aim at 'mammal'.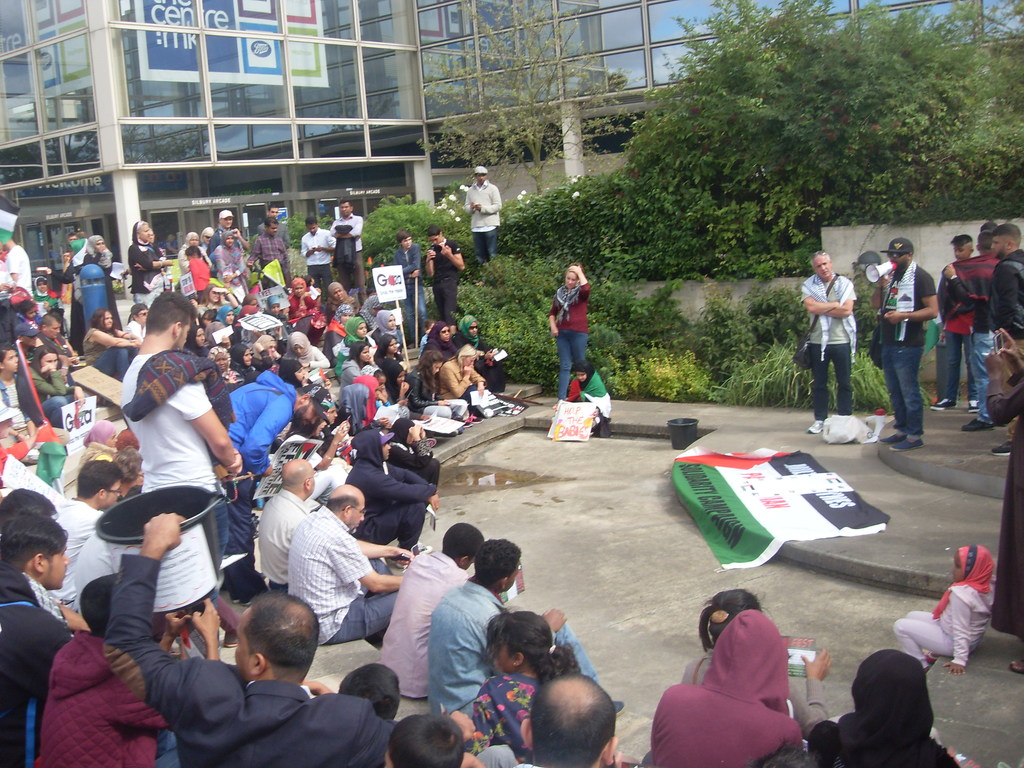
Aimed at {"x1": 799, "y1": 253, "x2": 856, "y2": 435}.
